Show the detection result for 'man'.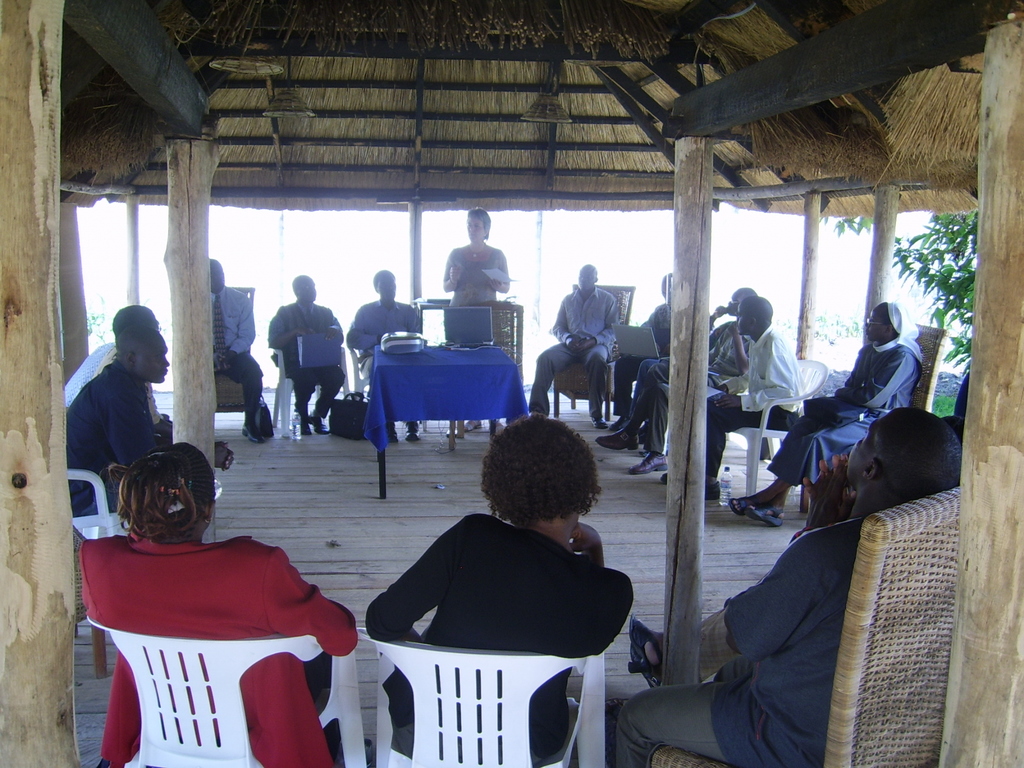
[61, 318, 177, 515].
